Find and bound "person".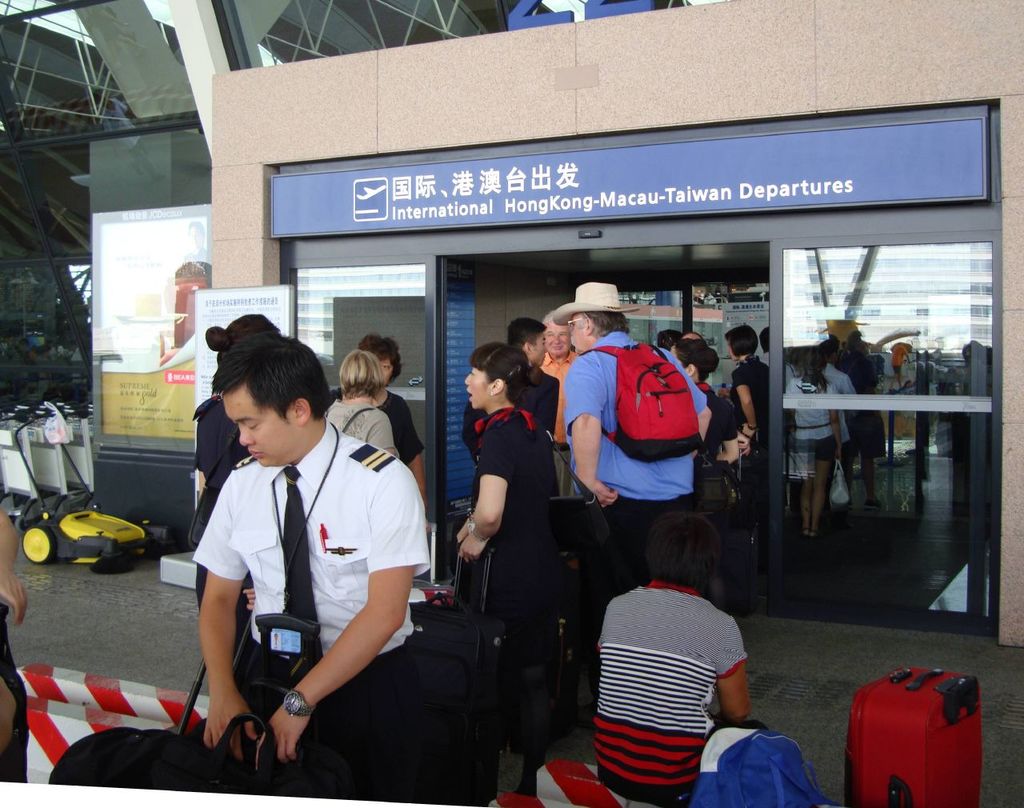
Bound: bbox=(185, 327, 429, 807).
